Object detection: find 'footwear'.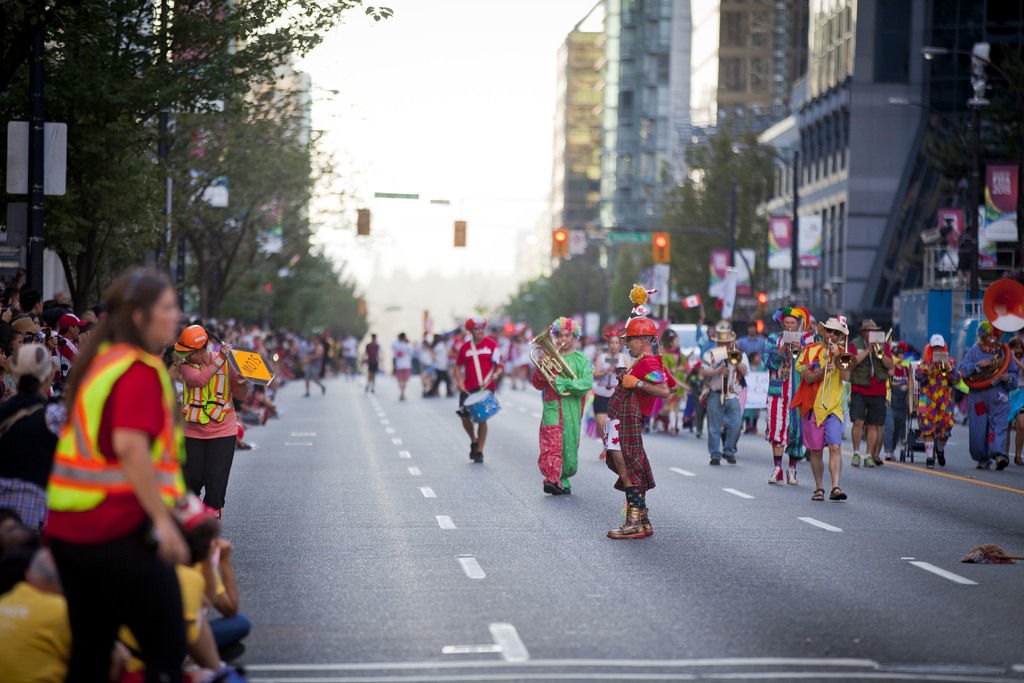
[723, 455, 733, 465].
